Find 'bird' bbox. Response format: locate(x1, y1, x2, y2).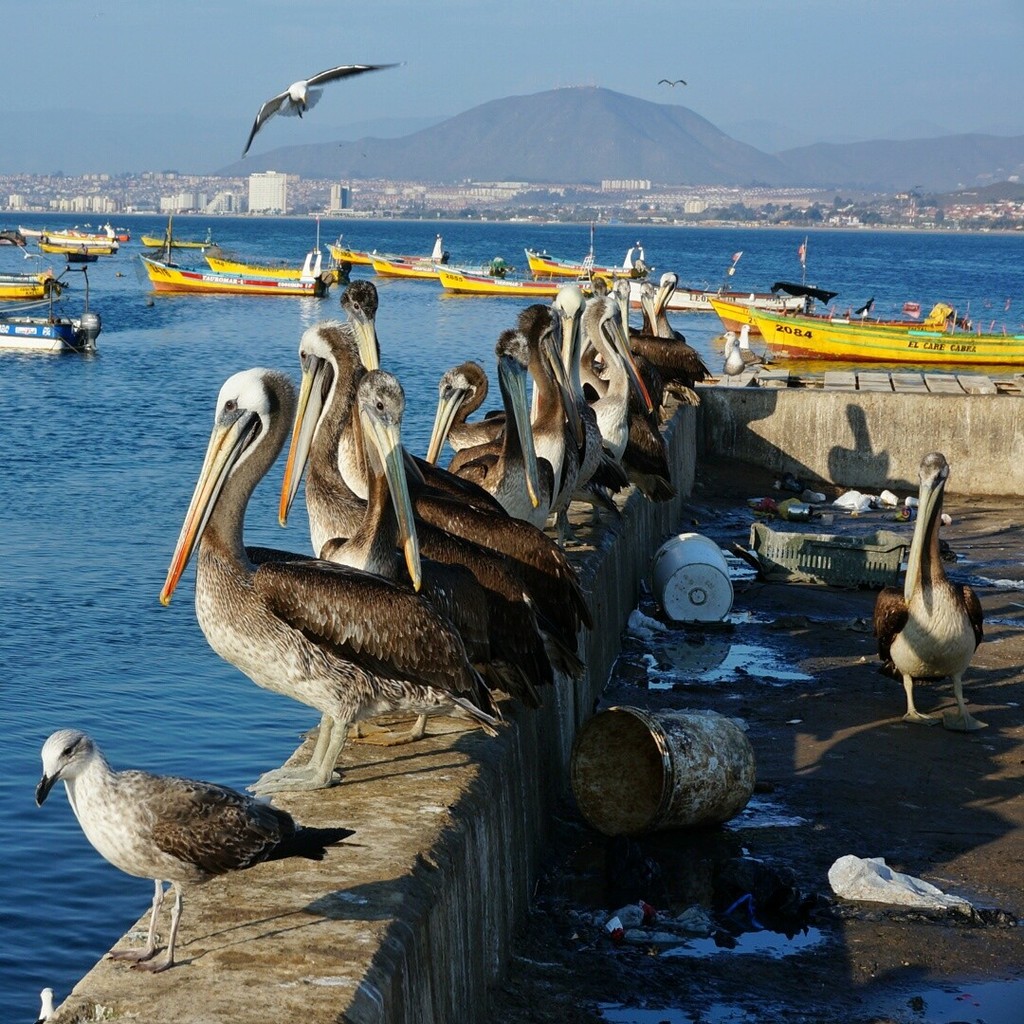
locate(878, 449, 982, 734).
